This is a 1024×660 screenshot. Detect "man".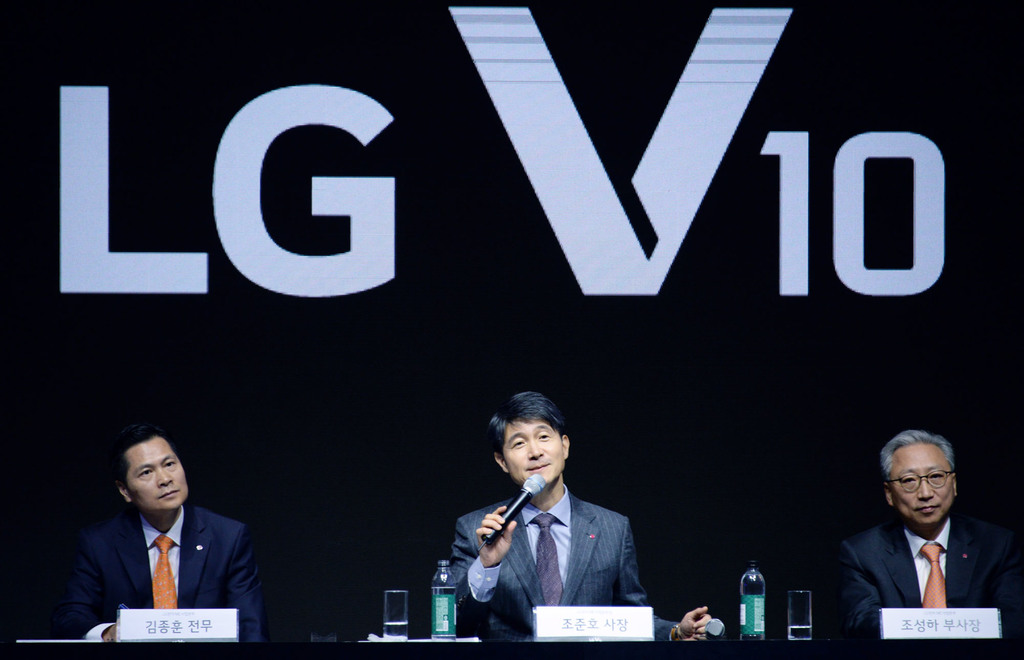
box=[417, 383, 722, 636].
